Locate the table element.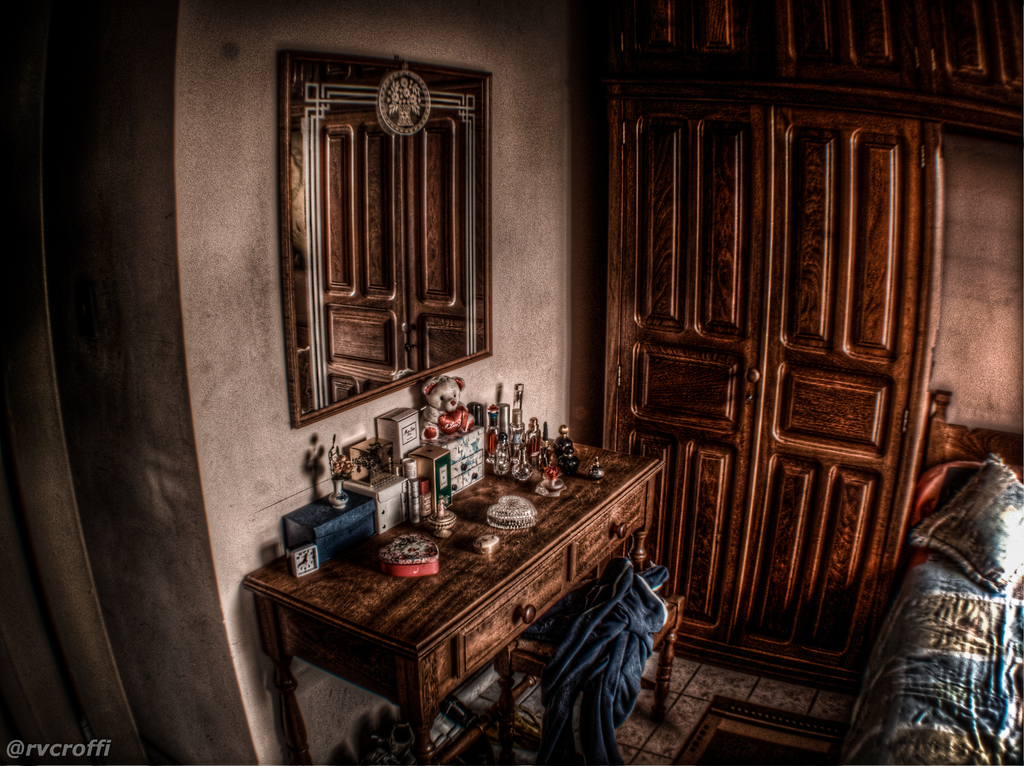
Element bbox: bbox=[236, 456, 655, 756].
